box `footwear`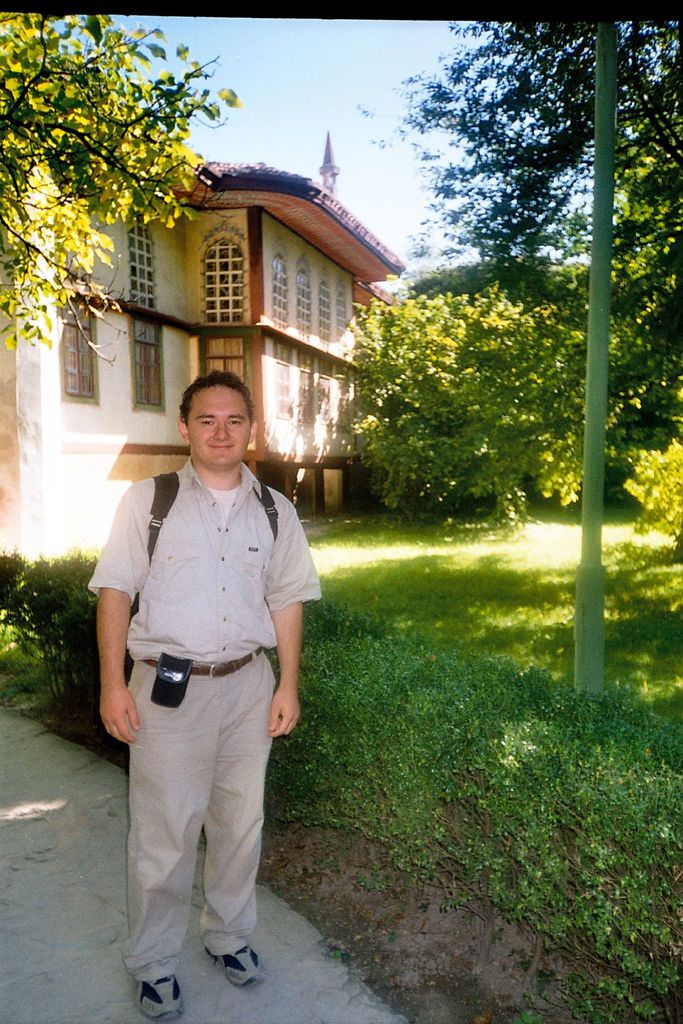
bbox=[145, 931, 254, 997]
